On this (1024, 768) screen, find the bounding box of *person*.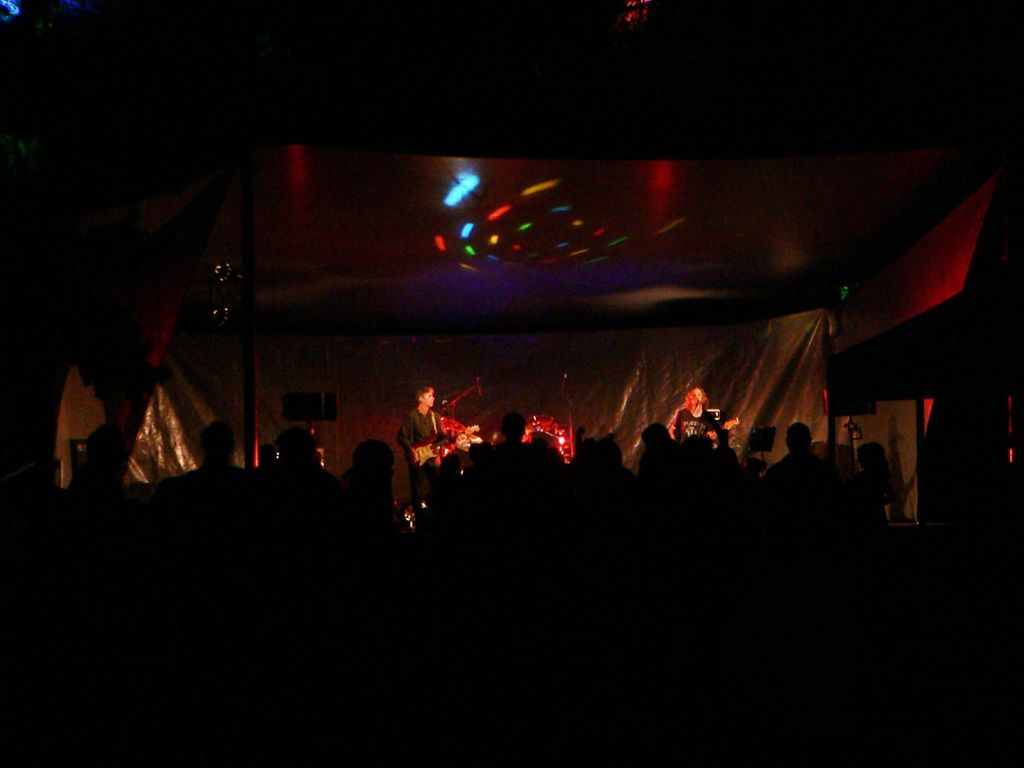
Bounding box: BBox(673, 387, 732, 450).
